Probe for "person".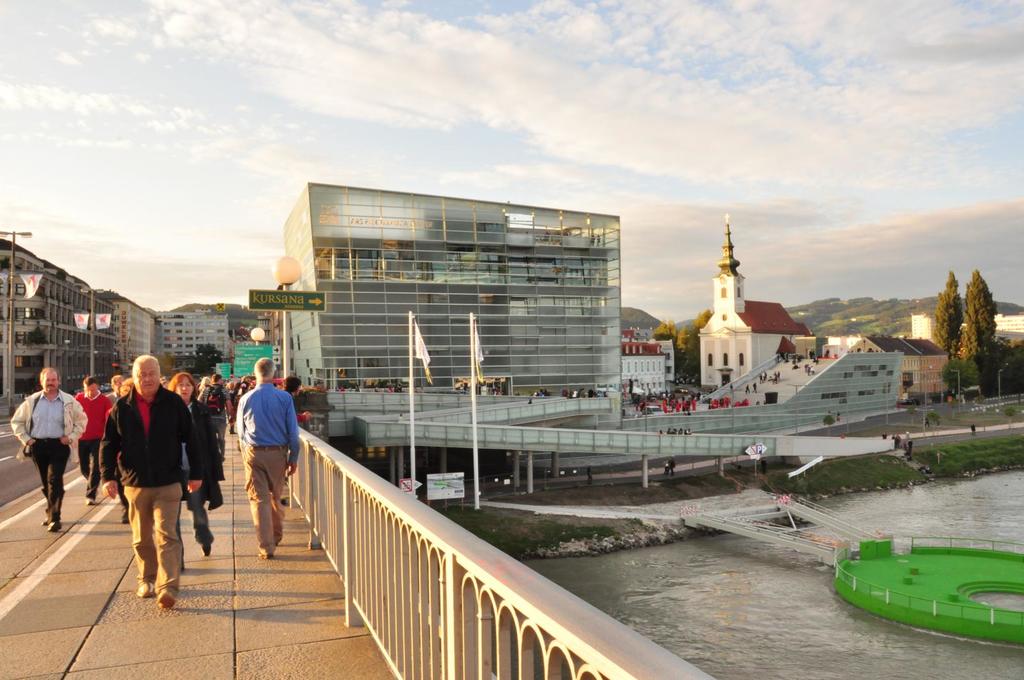
Probe result: detection(8, 367, 90, 530).
